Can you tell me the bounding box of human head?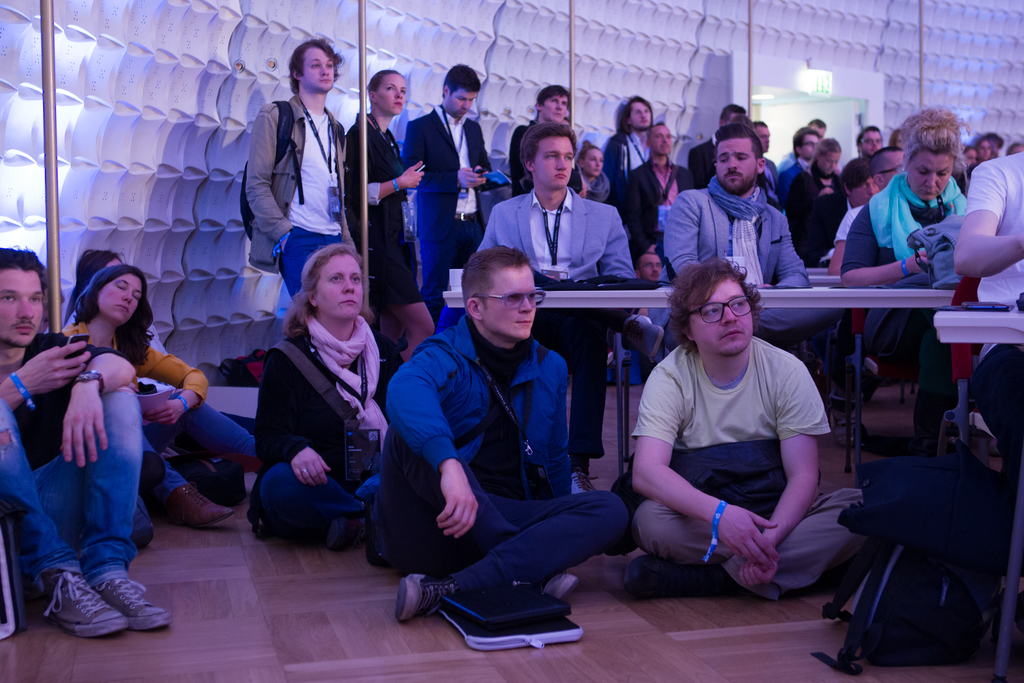
[715, 99, 746, 123].
